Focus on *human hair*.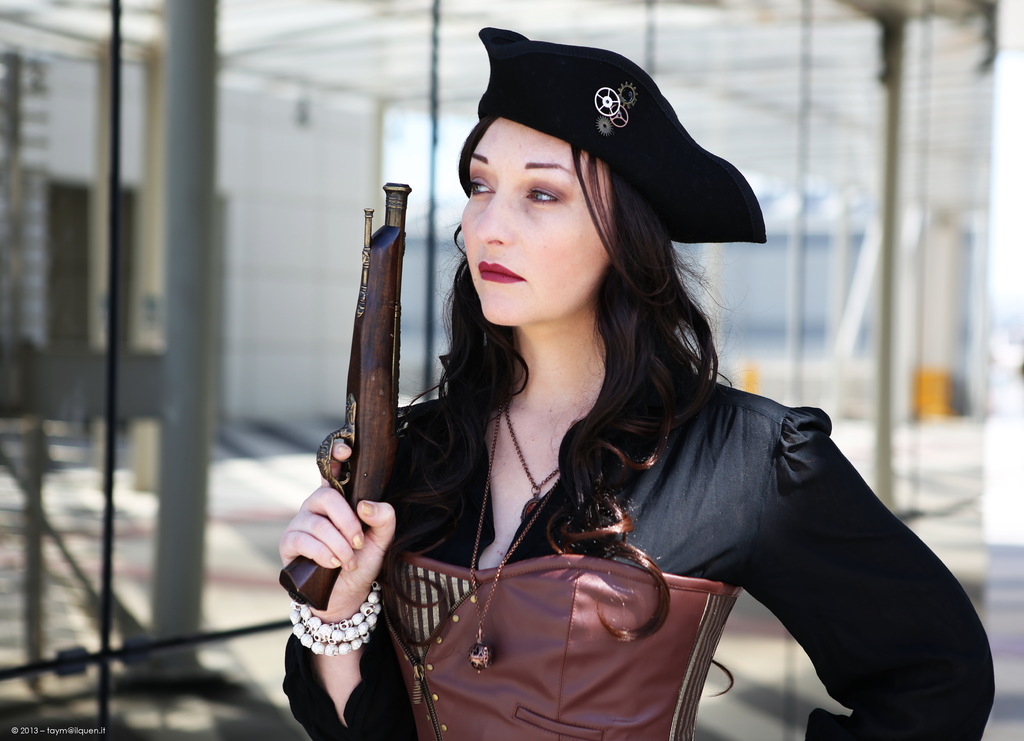
Focused at [387,140,751,544].
